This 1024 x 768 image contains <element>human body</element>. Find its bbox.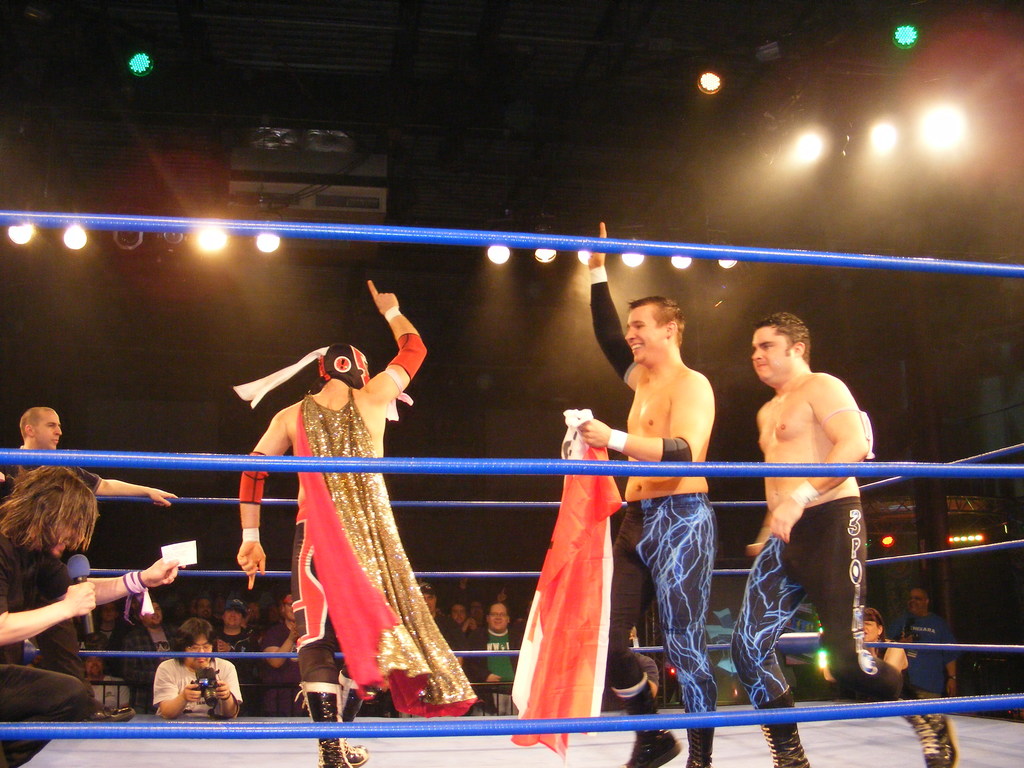
detection(868, 611, 911, 683).
